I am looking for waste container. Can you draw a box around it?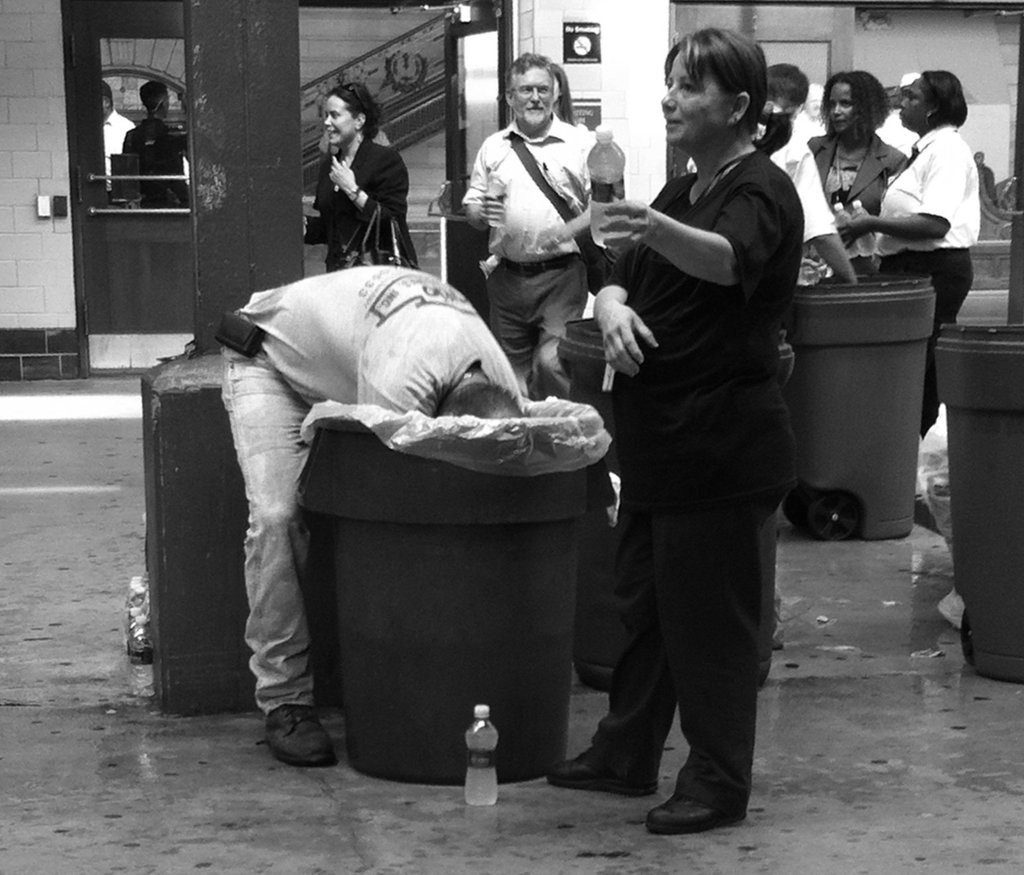
Sure, the bounding box is region(292, 393, 618, 791).
